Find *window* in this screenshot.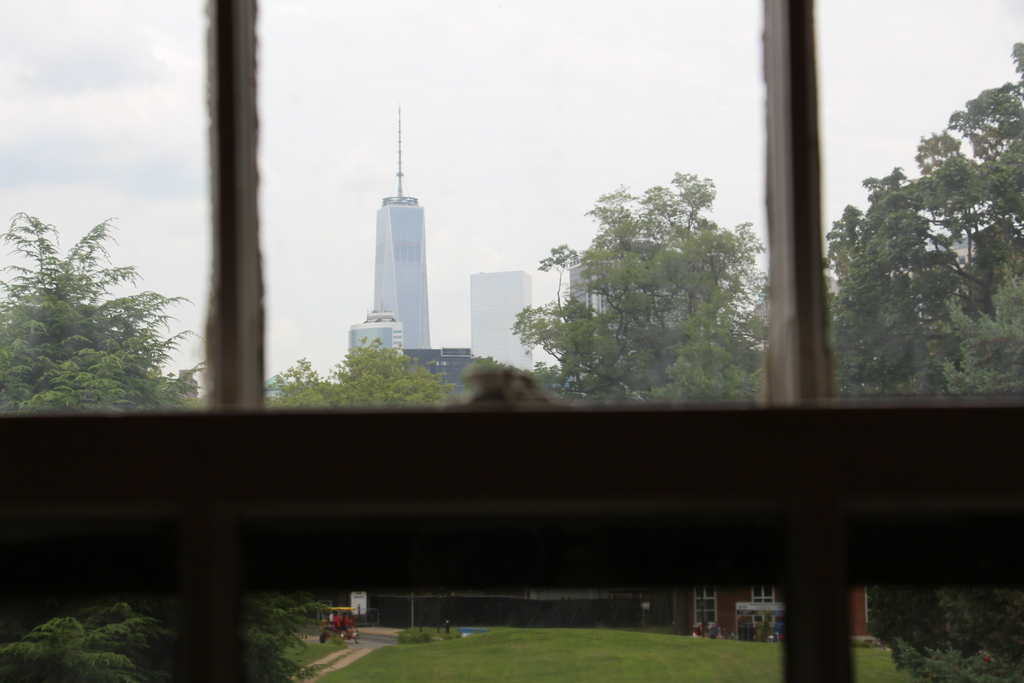
The bounding box for *window* is (692,582,717,627).
